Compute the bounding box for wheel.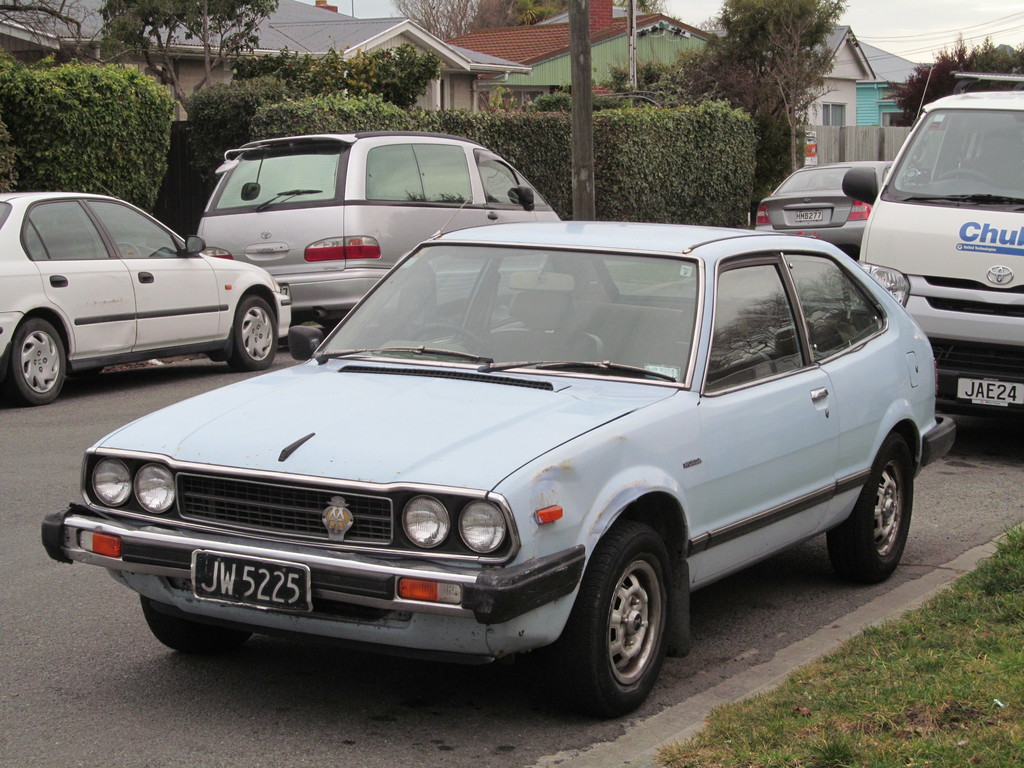
[left=556, top=519, right=673, bottom=717].
